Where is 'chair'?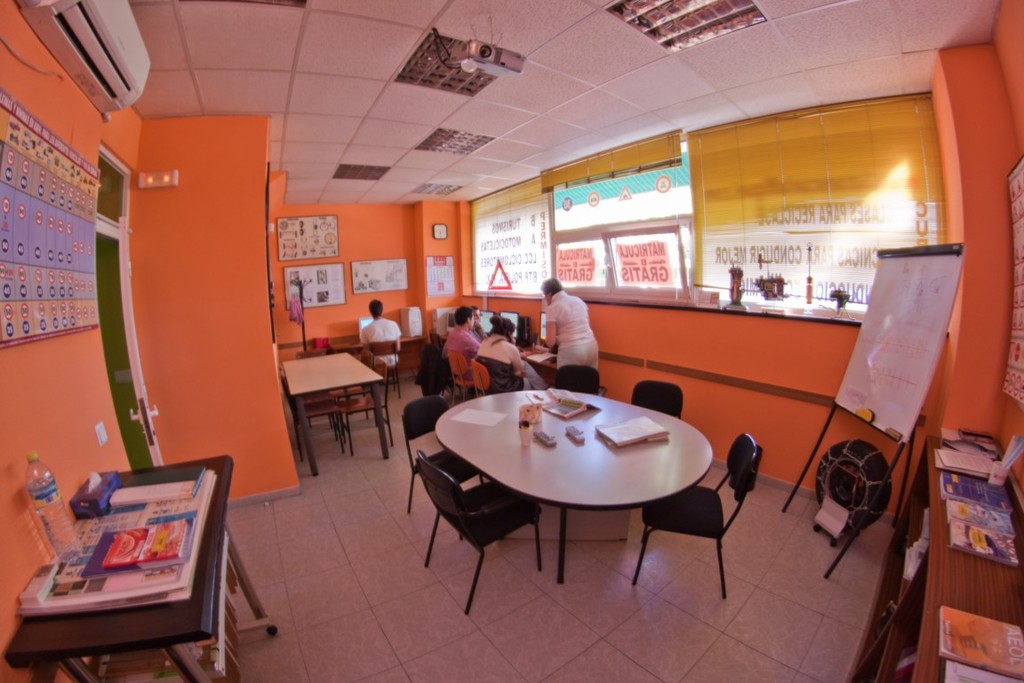
detection(629, 432, 764, 597).
